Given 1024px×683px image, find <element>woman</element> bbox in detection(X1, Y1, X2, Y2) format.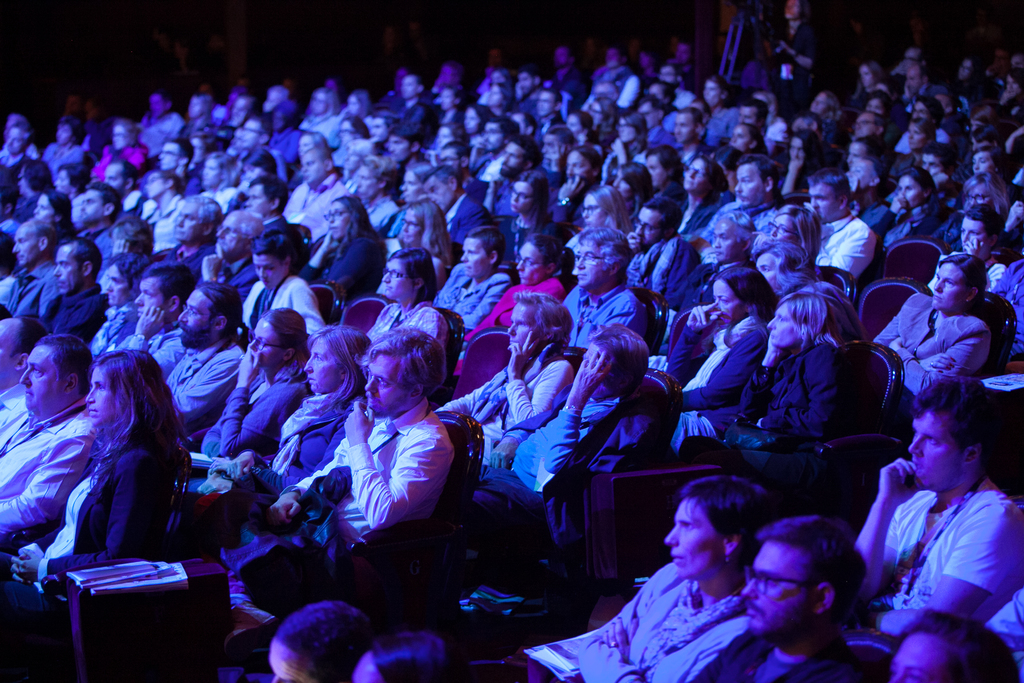
detection(669, 147, 726, 240).
